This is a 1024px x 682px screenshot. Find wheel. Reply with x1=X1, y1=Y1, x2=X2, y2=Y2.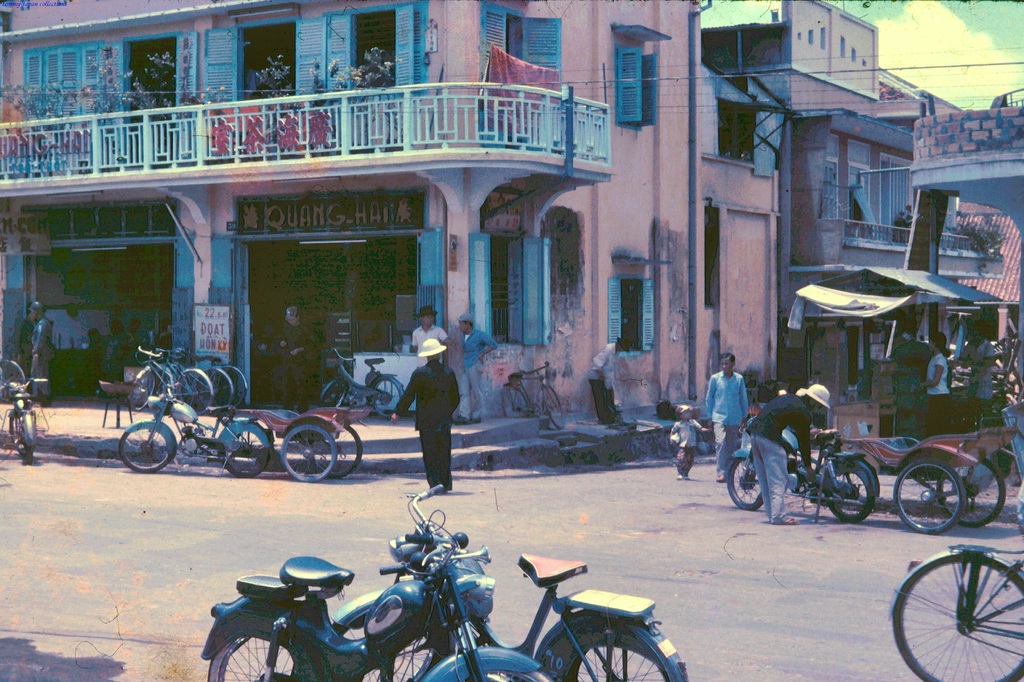
x1=934, y1=454, x2=1005, y2=527.
